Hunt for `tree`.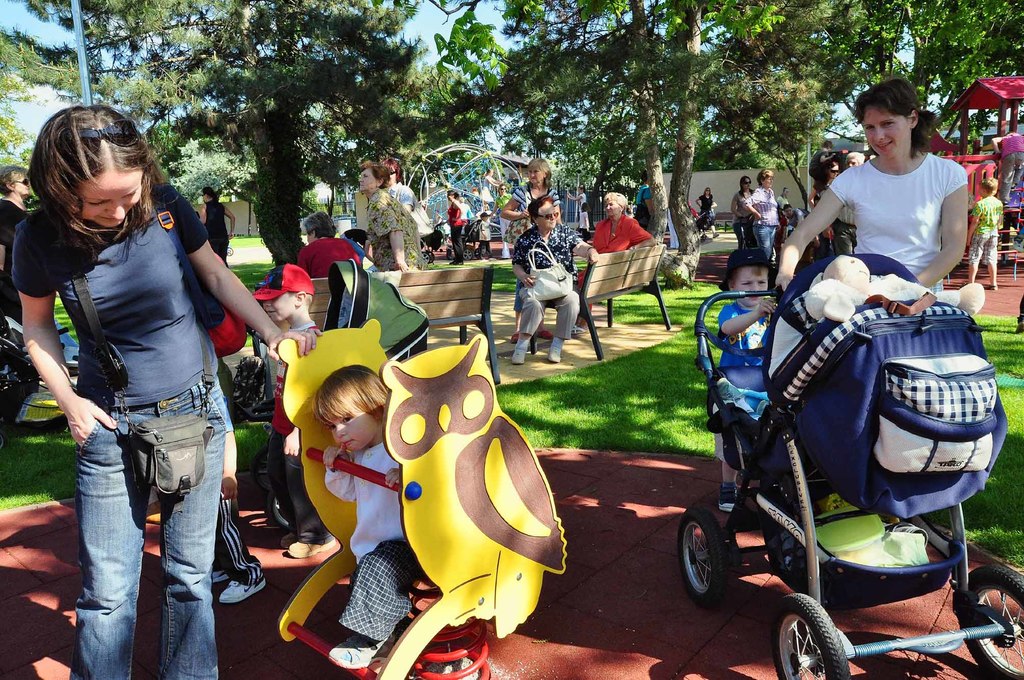
Hunted down at crop(459, 0, 678, 271).
